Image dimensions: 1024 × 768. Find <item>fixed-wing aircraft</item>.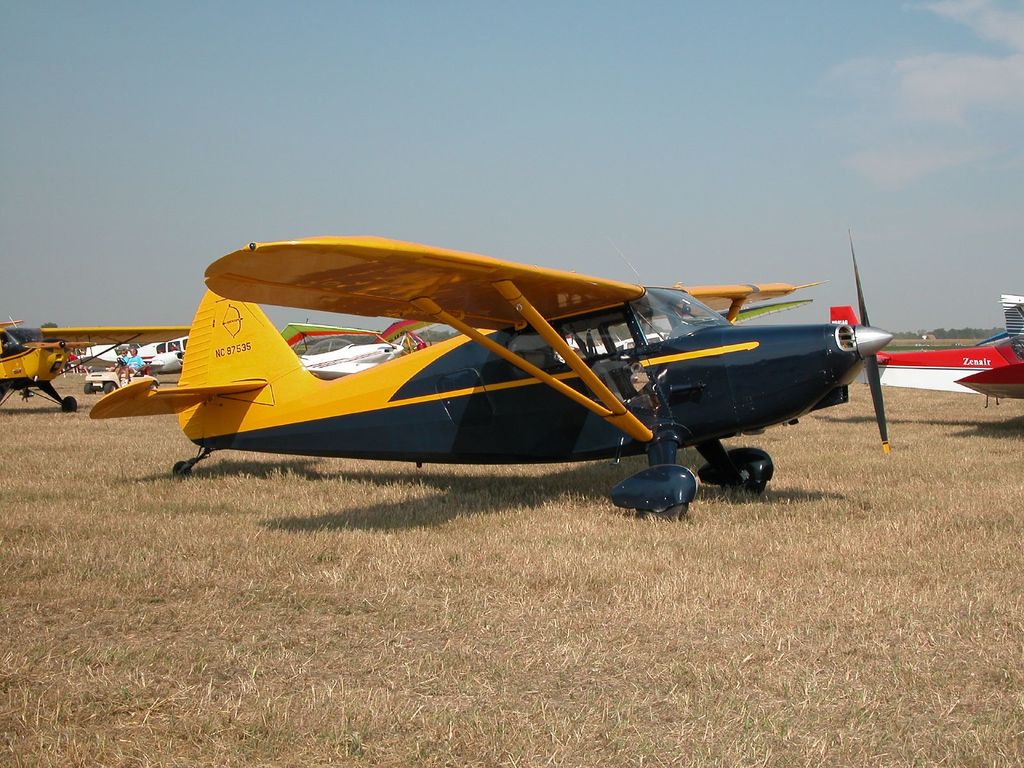
x1=297, y1=332, x2=404, y2=378.
